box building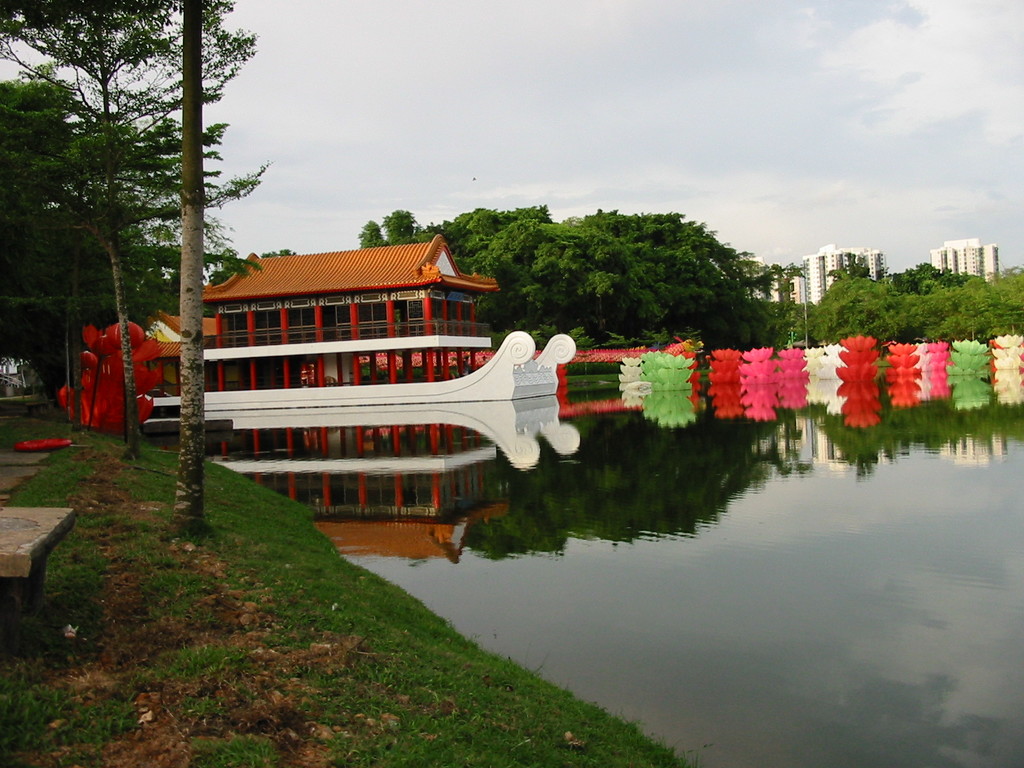
<bbox>745, 256, 782, 302</bbox>
